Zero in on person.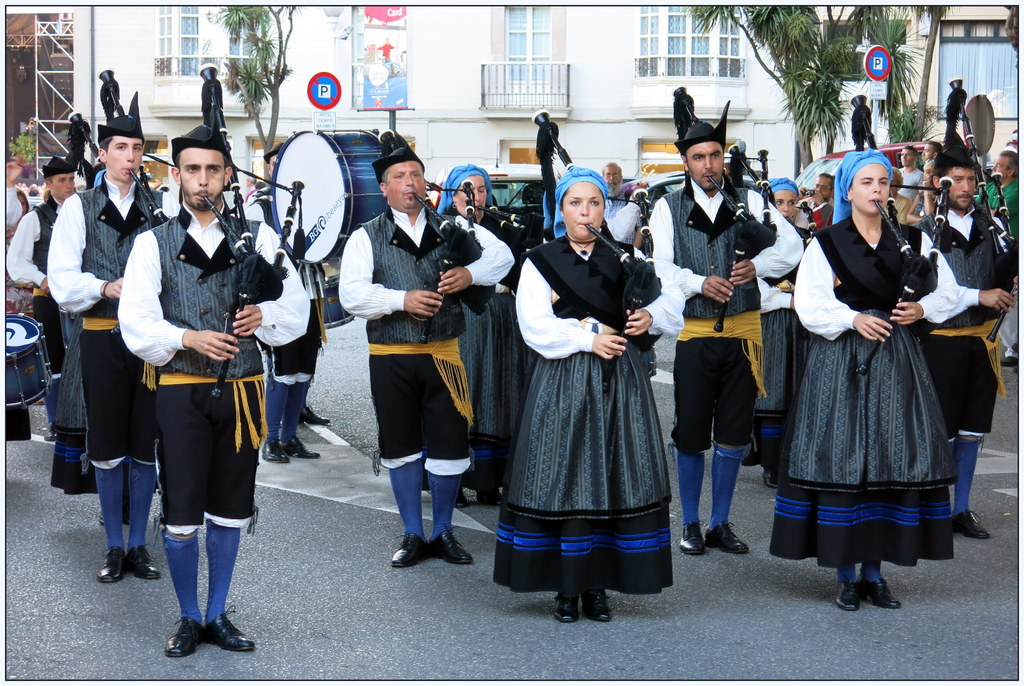
Zeroed in: bbox=(330, 152, 514, 586).
